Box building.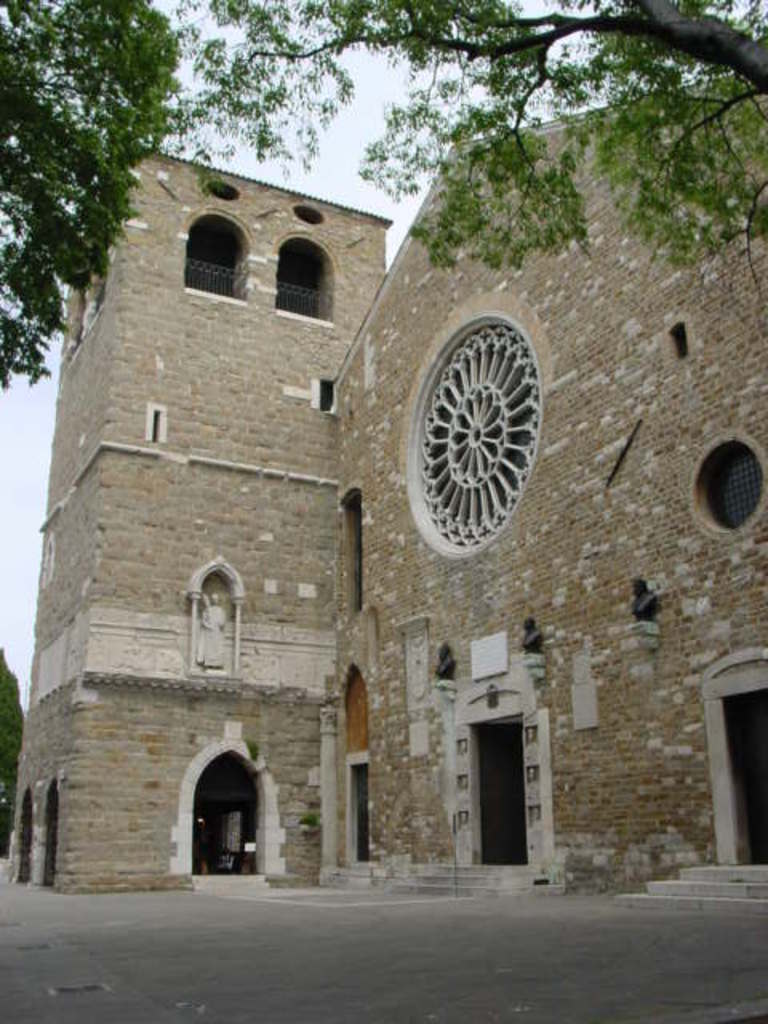
Rect(0, 58, 766, 894).
